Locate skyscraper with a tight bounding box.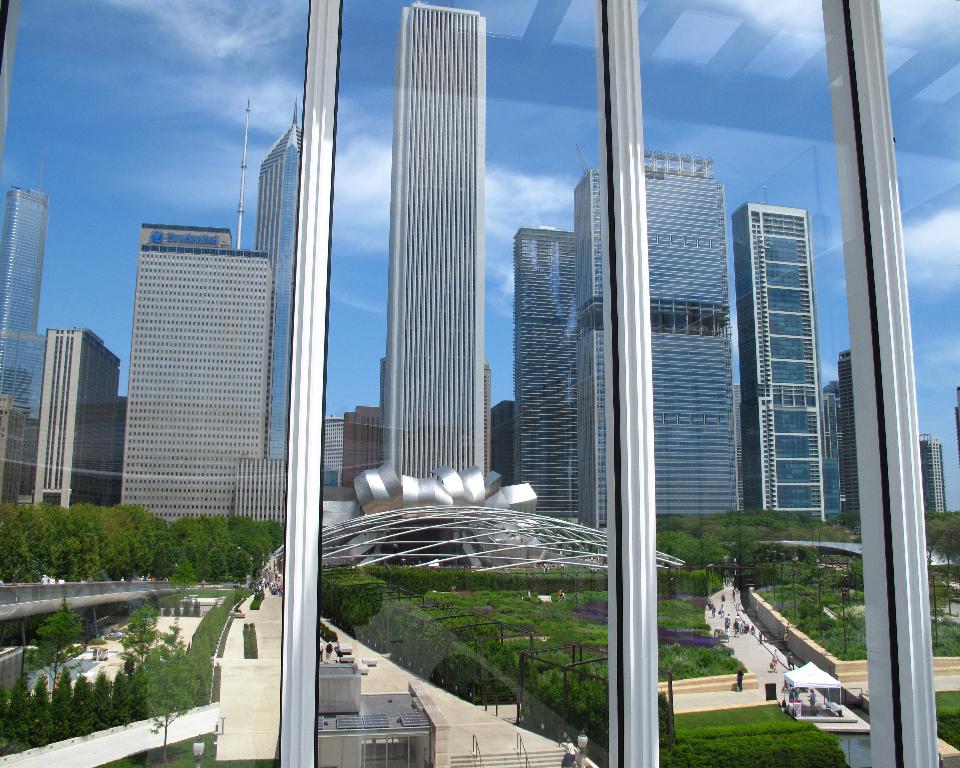
bbox=[378, 6, 485, 477].
